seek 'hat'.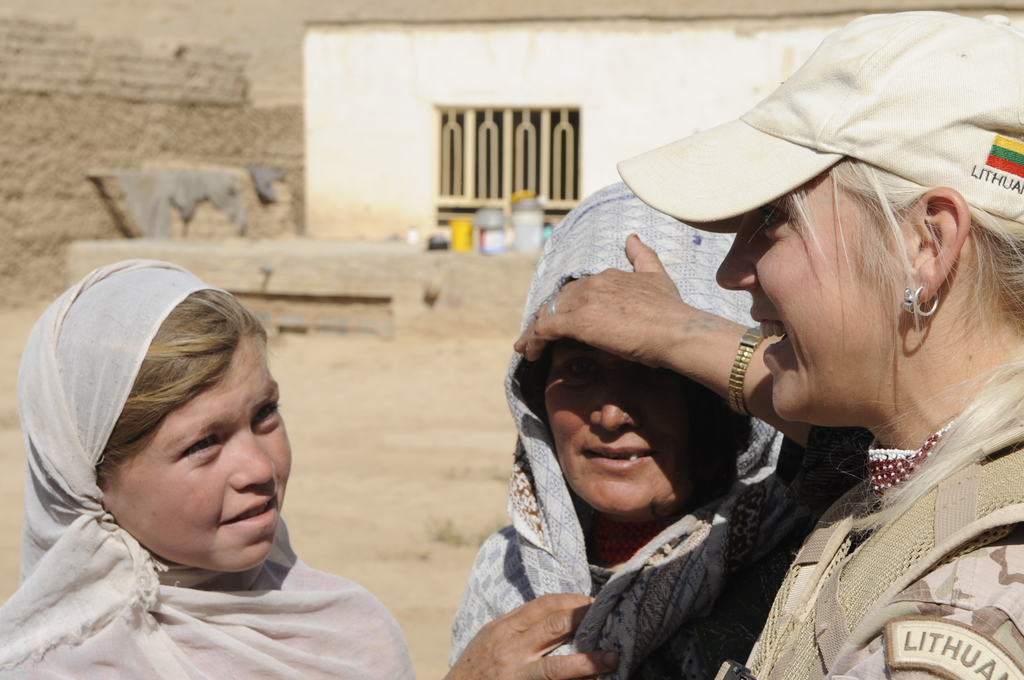
(617, 8, 1023, 232).
